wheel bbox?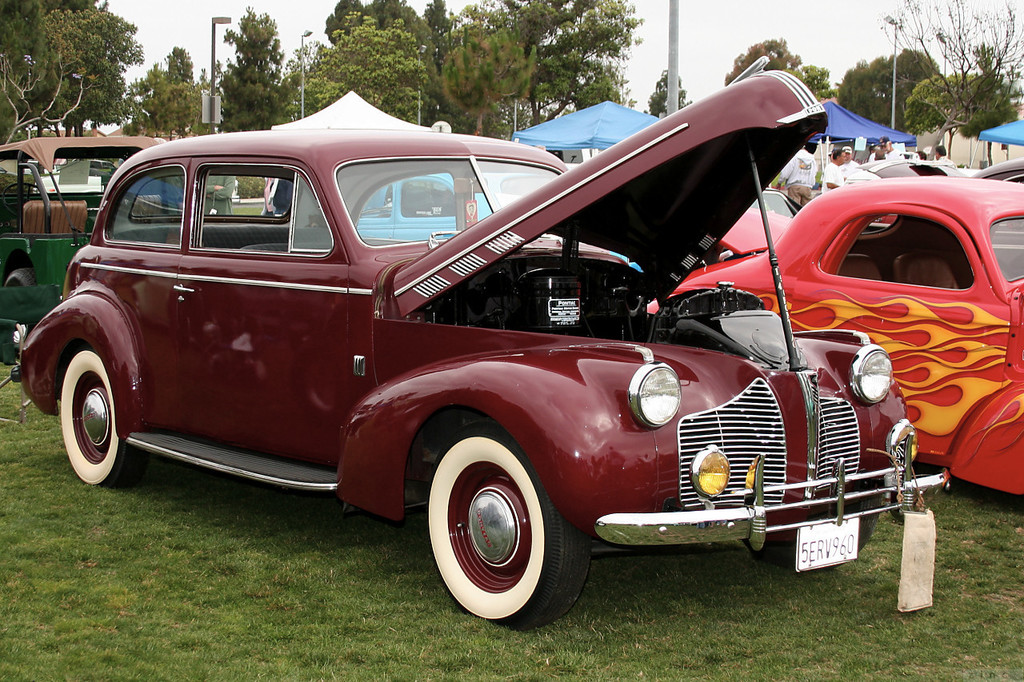
6:269:38:289
